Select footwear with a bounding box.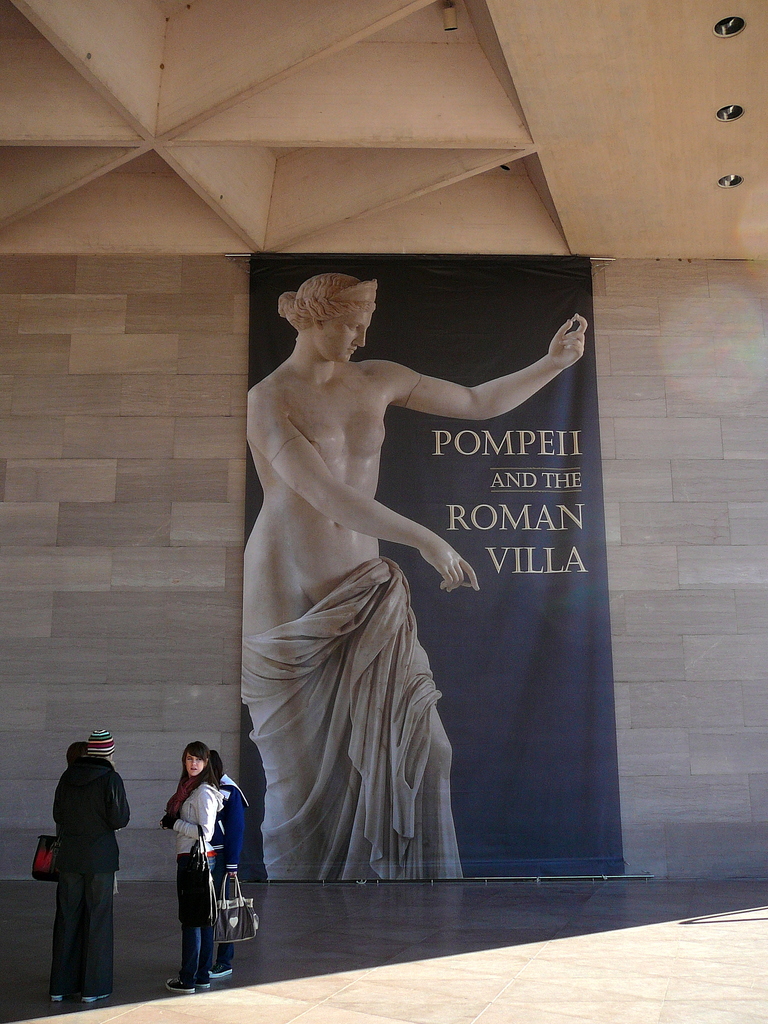
Rect(211, 965, 232, 975).
